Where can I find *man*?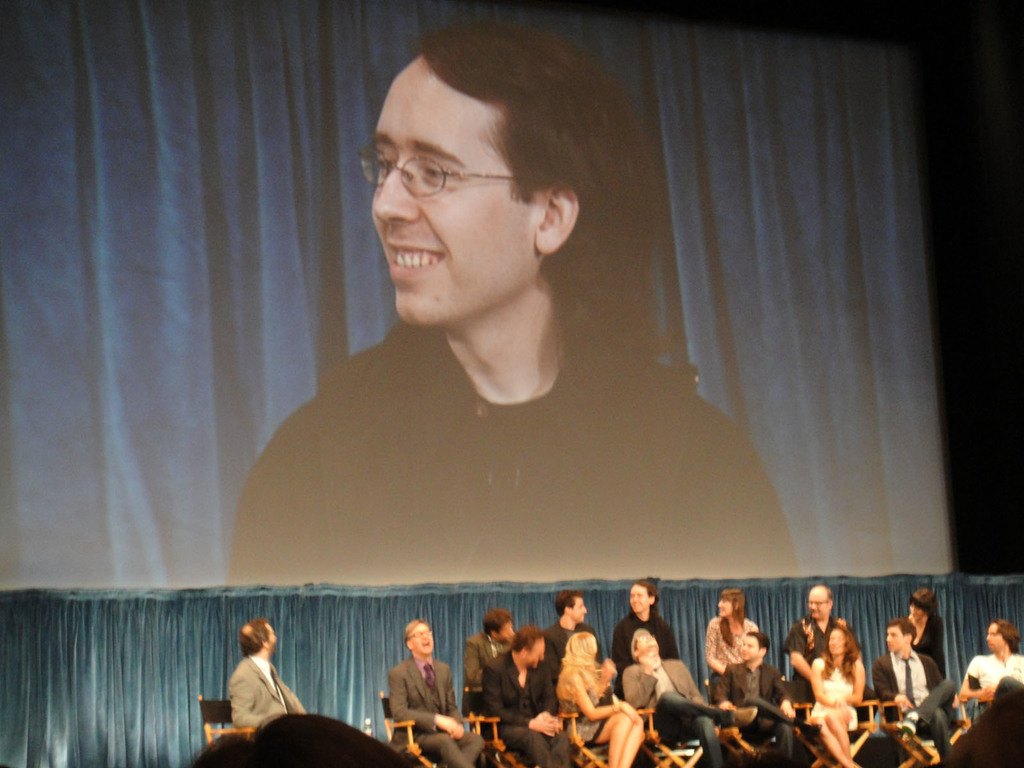
You can find it at detection(612, 582, 684, 680).
